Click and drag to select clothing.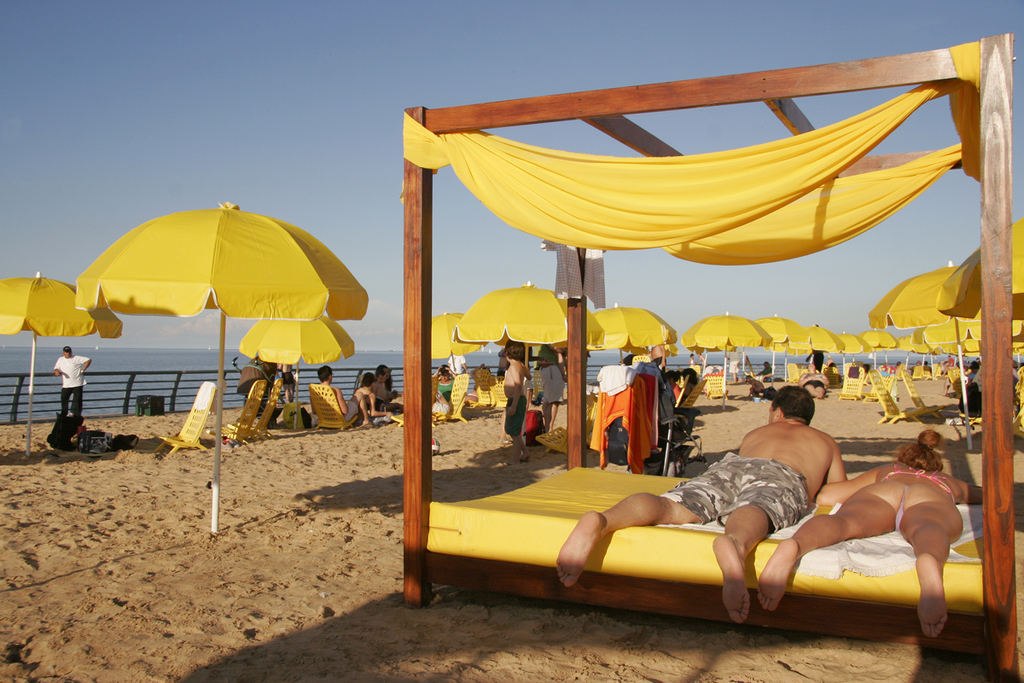
Selection: 450 352 462 371.
